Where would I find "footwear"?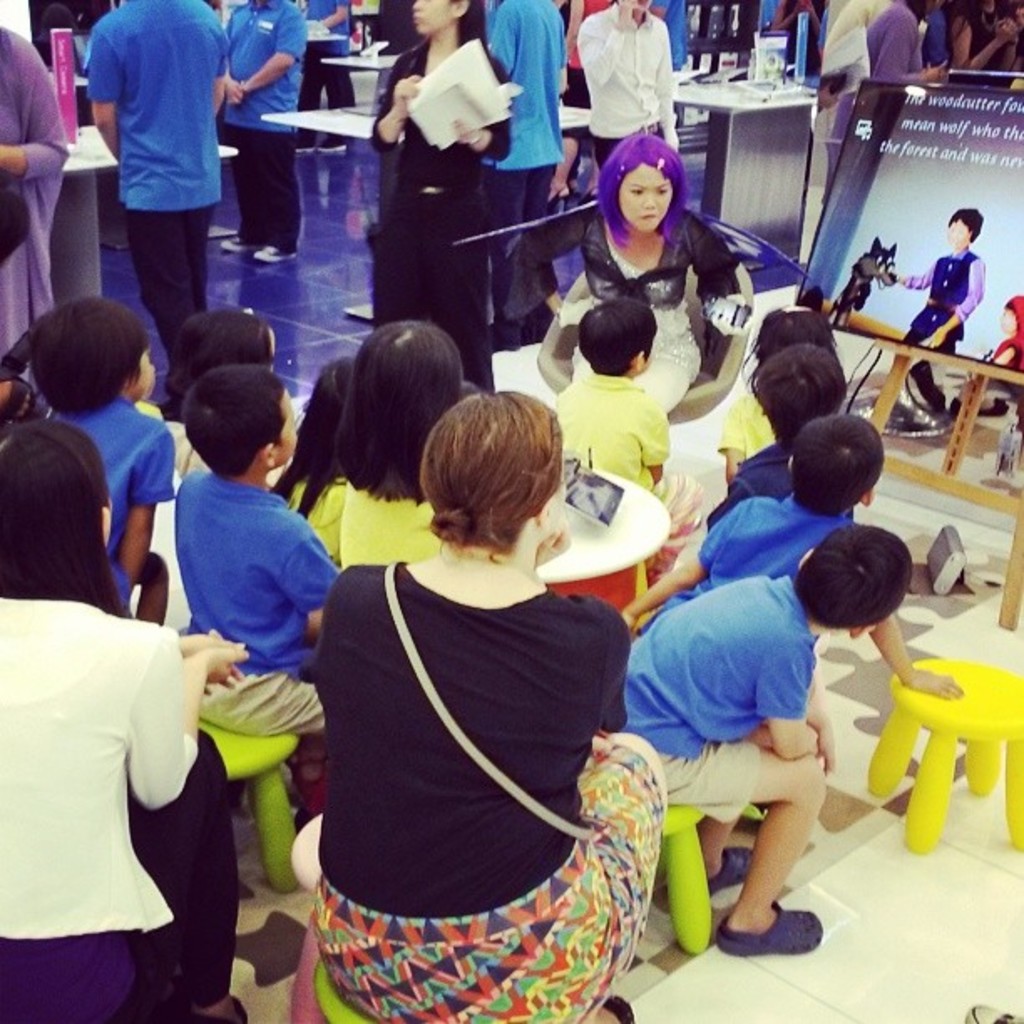
At <region>254, 244, 296, 269</region>.
